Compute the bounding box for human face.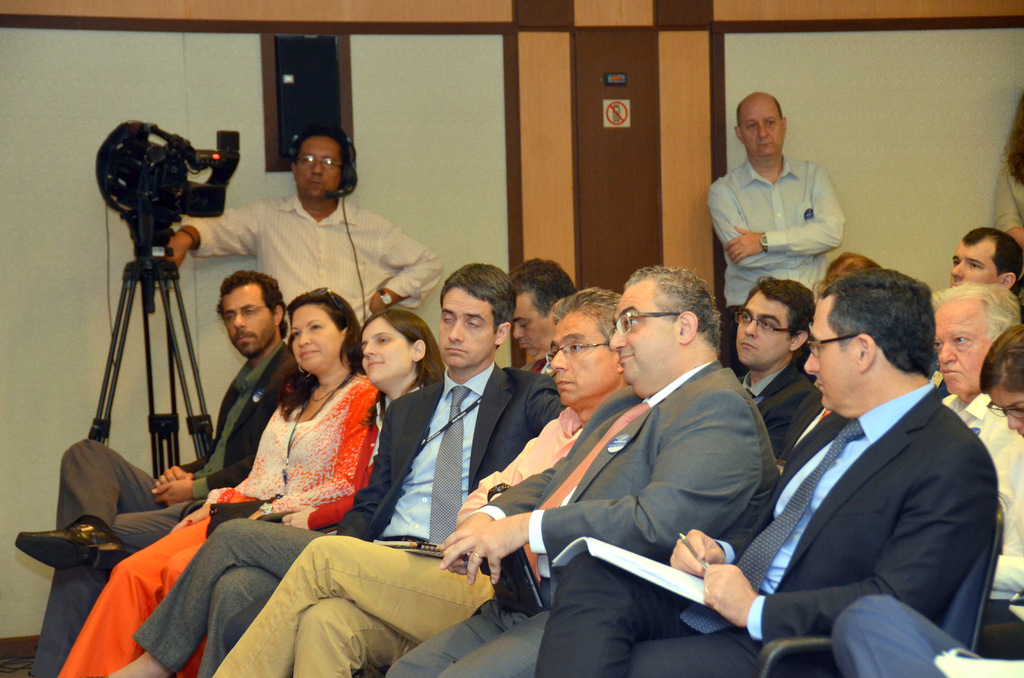
611,284,671,383.
